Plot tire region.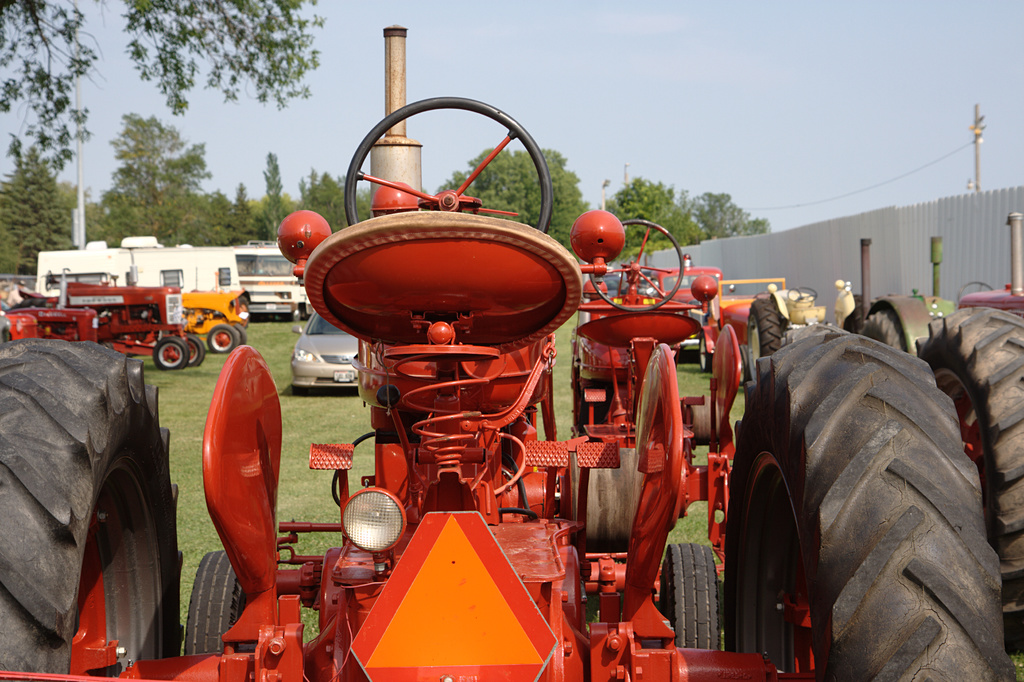
Plotted at region(188, 548, 248, 654).
